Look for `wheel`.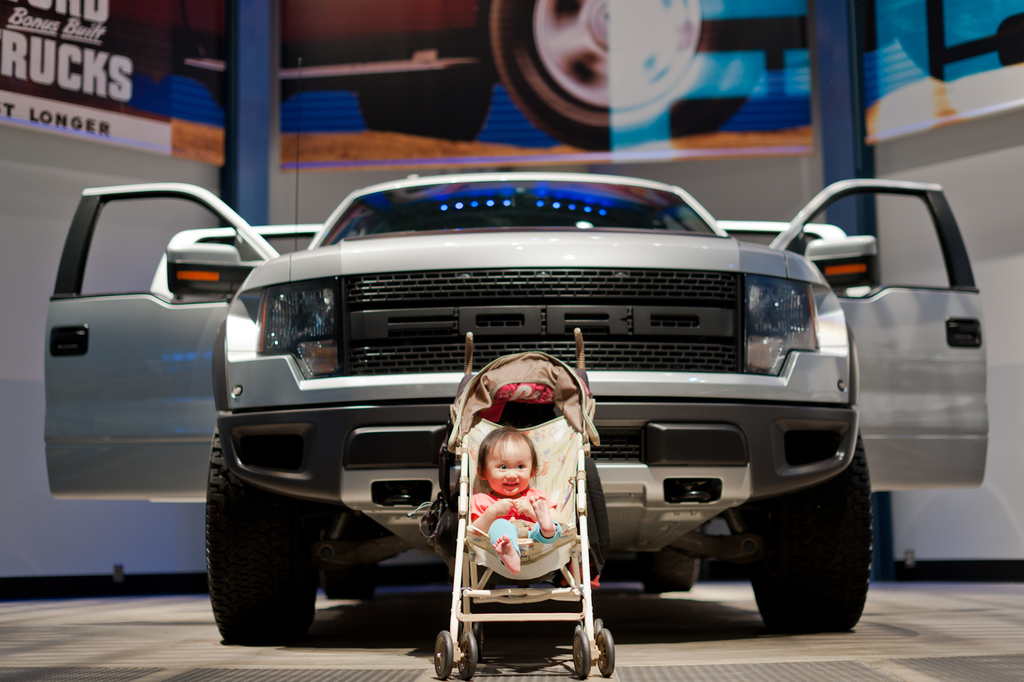
Found: [595,630,616,678].
